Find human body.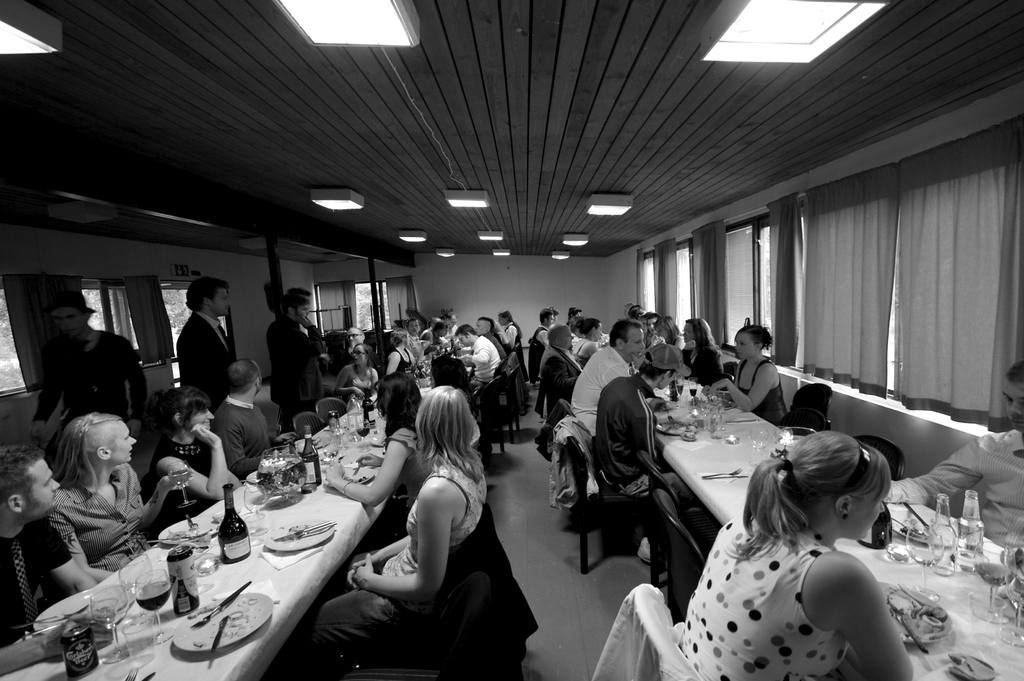
crop(212, 355, 295, 478).
